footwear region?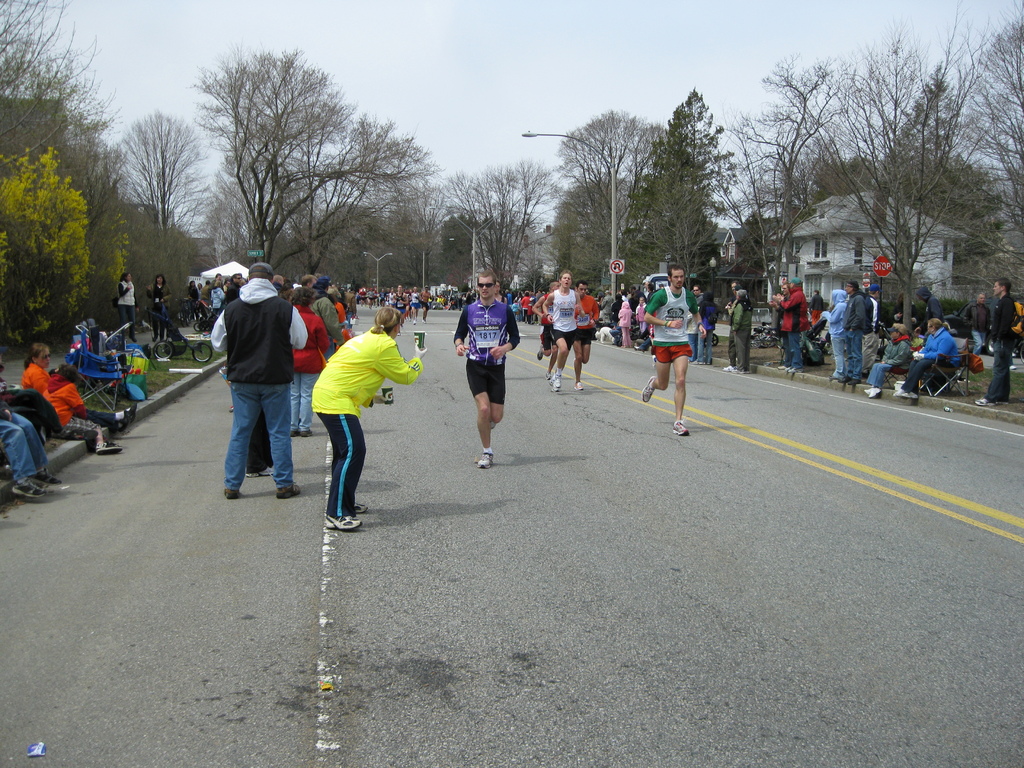
(28, 467, 67, 498)
